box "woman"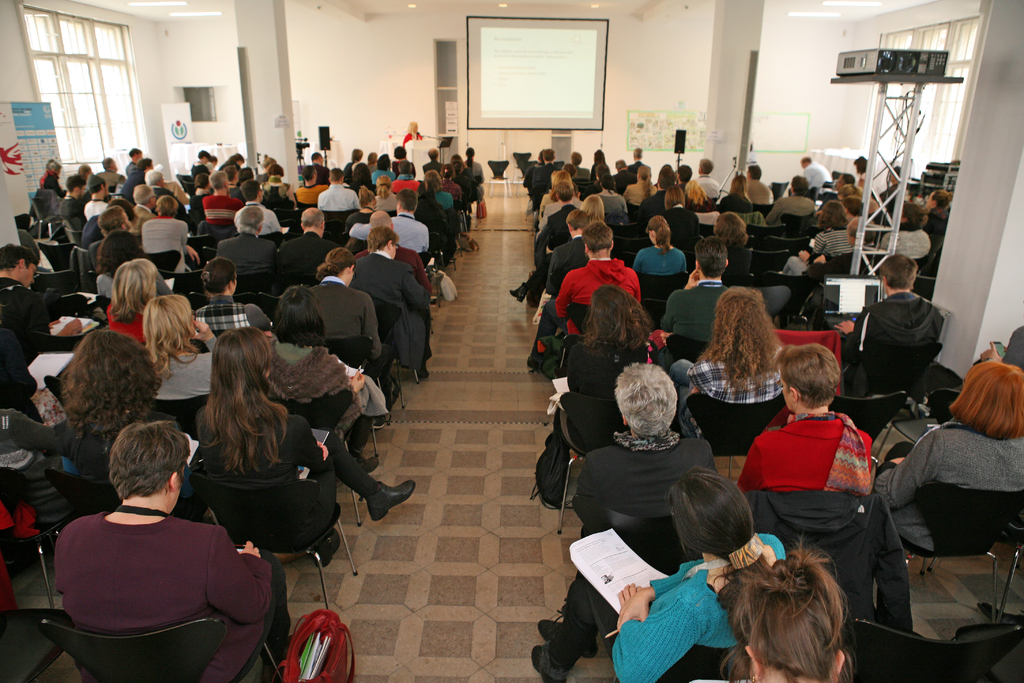
(left=425, top=168, right=454, bottom=210)
